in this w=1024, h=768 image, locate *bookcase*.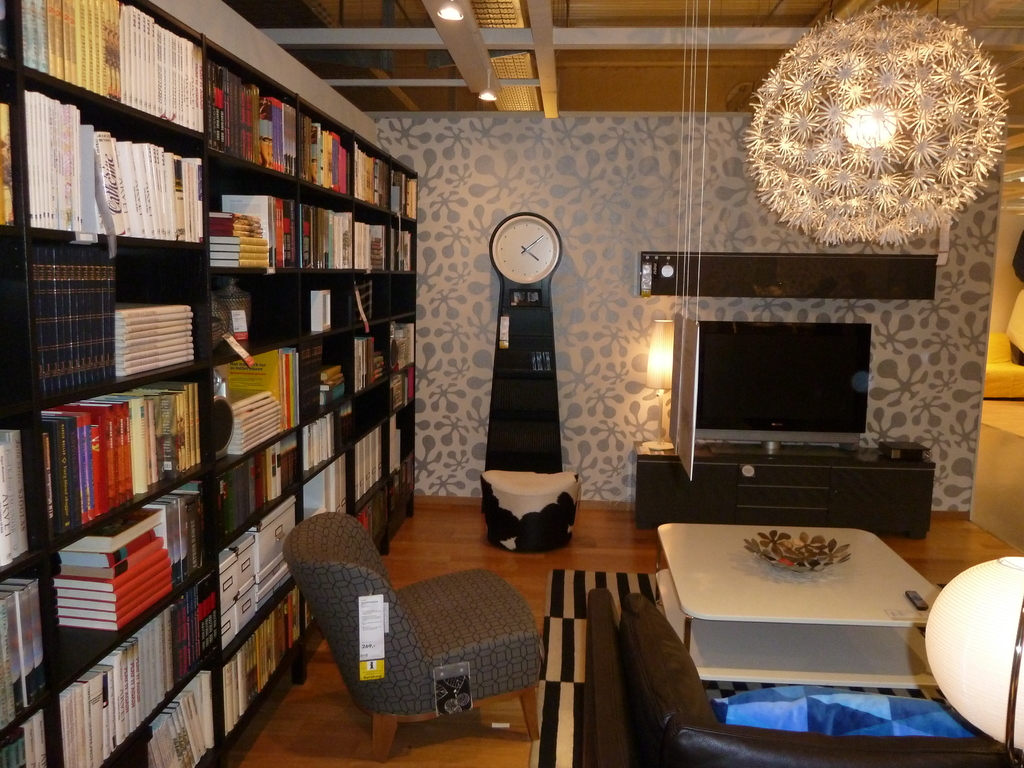
Bounding box: locate(0, 0, 426, 767).
